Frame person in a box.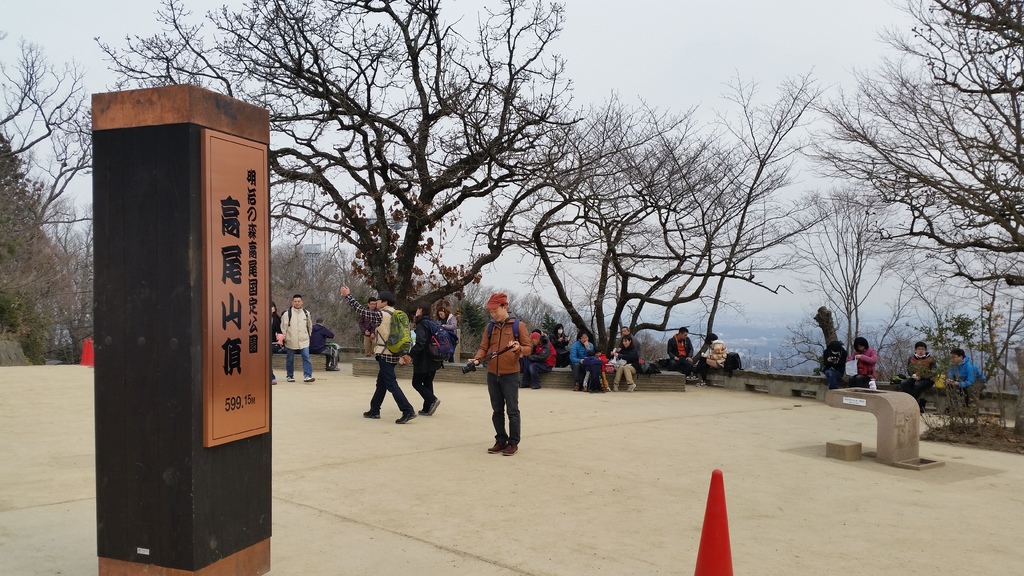
locate(317, 313, 343, 368).
